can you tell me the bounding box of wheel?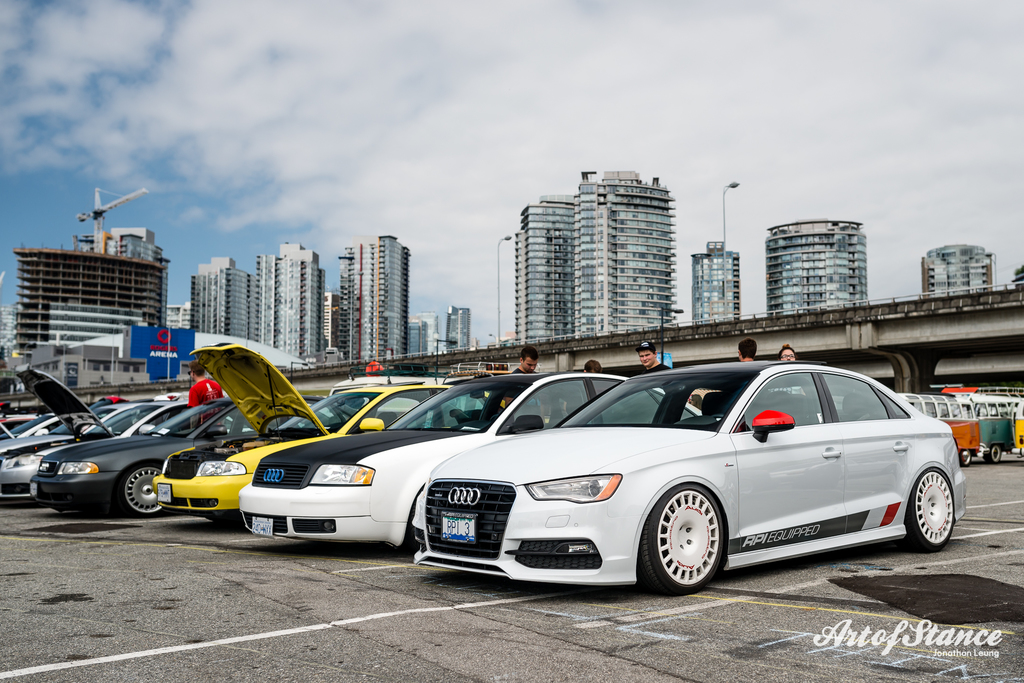
989,445,1002,463.
